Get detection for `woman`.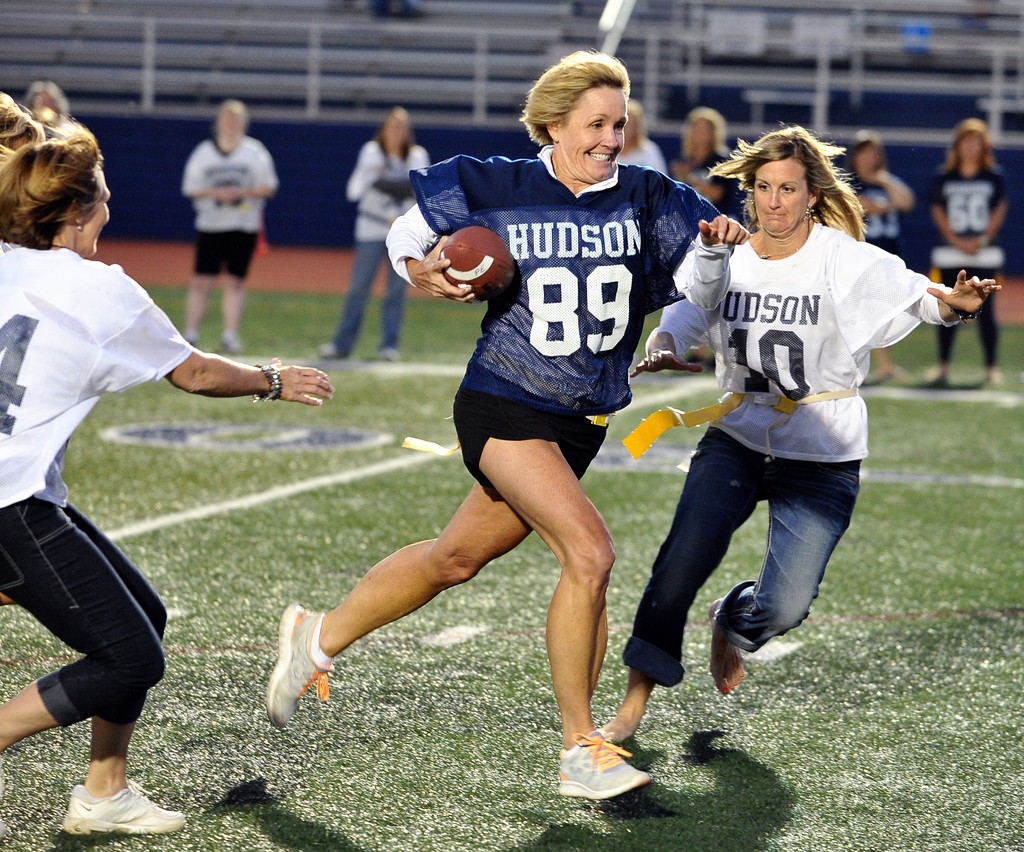
Detection: crop(641, 152, 937, 712).
